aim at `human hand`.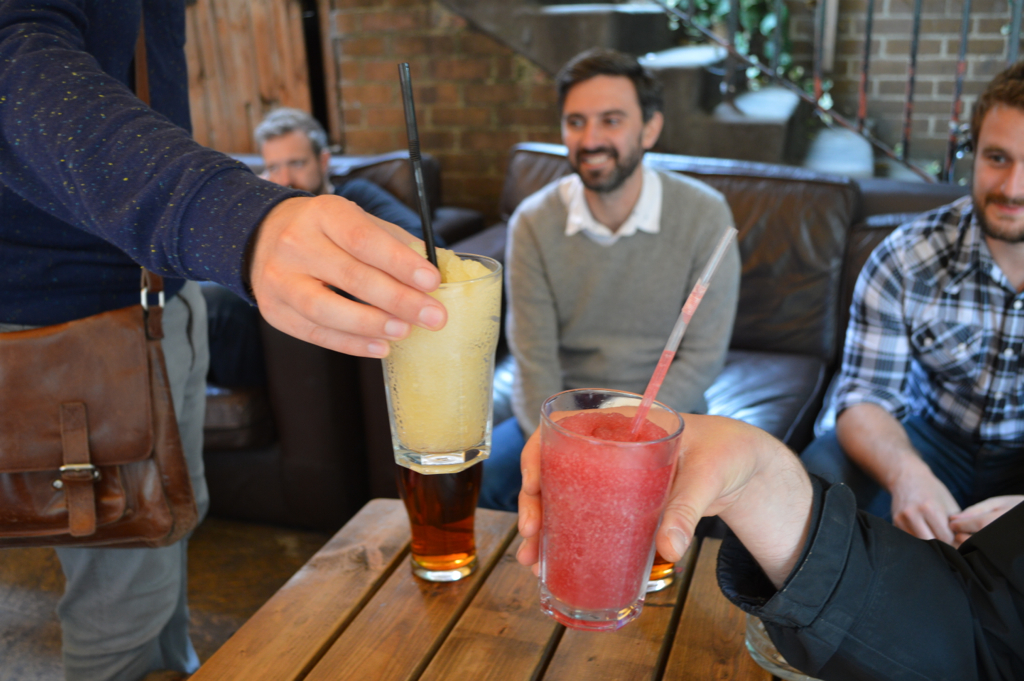
Aimed at x1=946 y1=495 x2=1023 y2=552.
